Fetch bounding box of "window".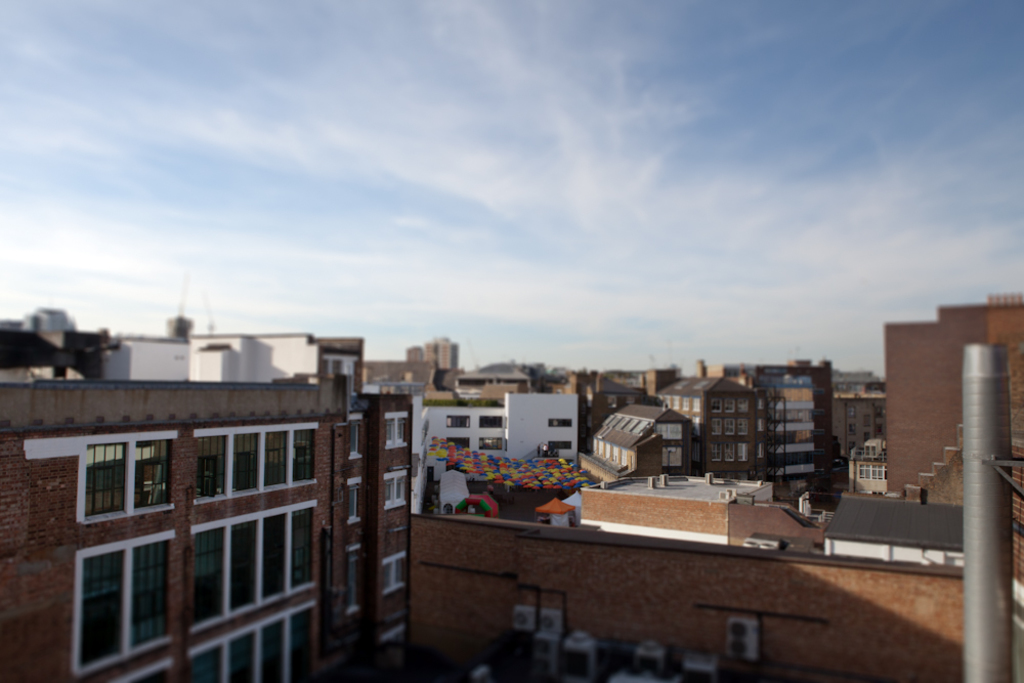
Bbox: crop(547, 415, 572, 425).
